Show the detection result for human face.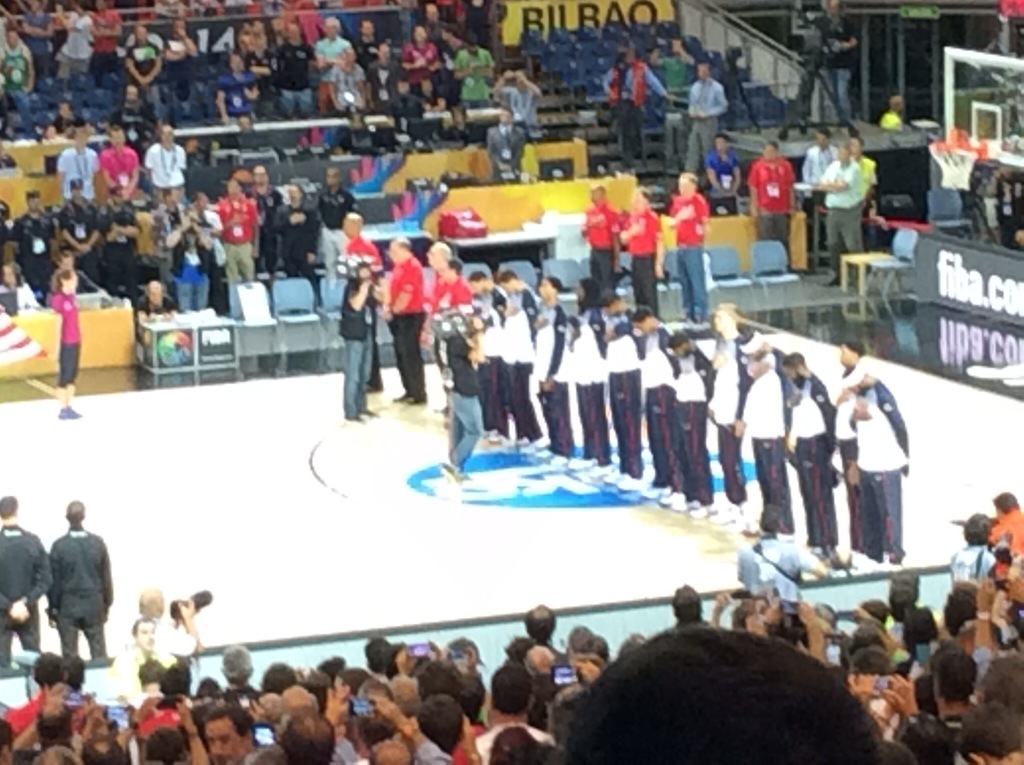
(left=200, top=715, right=248, bottom=763).
